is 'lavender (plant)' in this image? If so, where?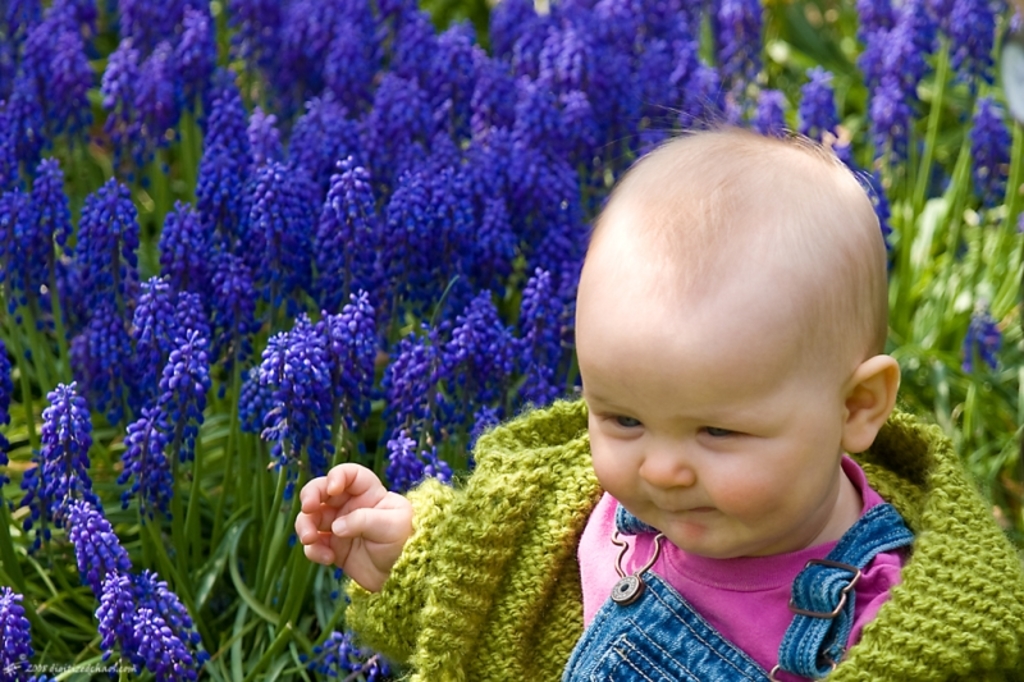
Yes, at 118/393/183/493.
